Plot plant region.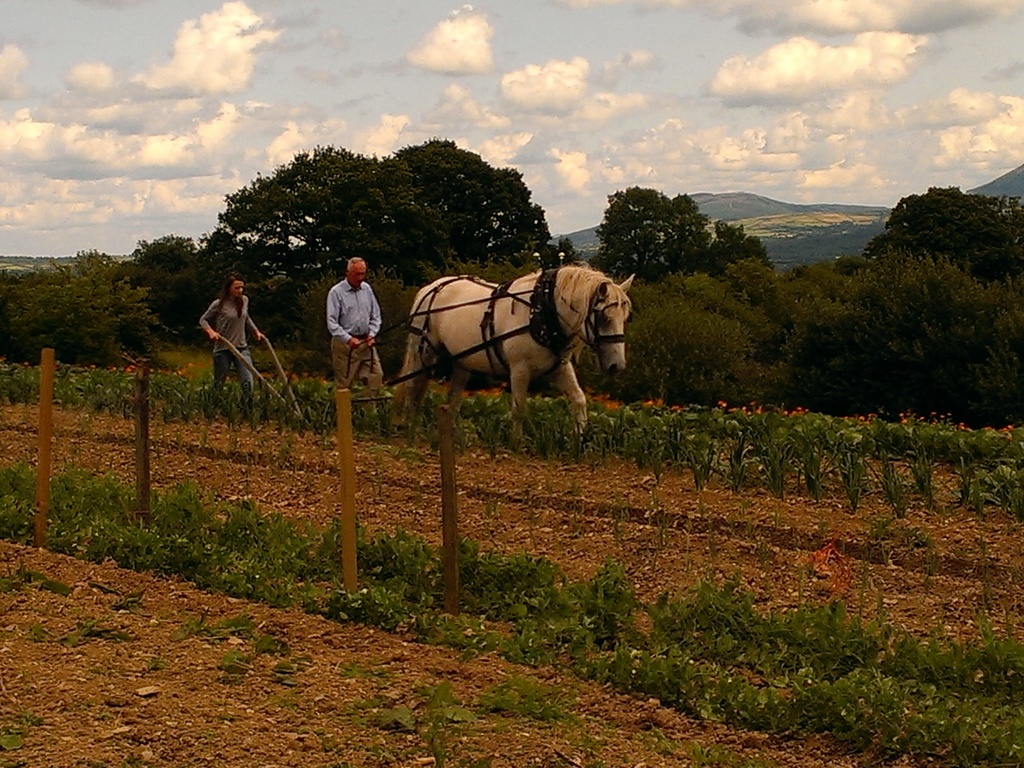
Plotted at [19,570,49,580].
